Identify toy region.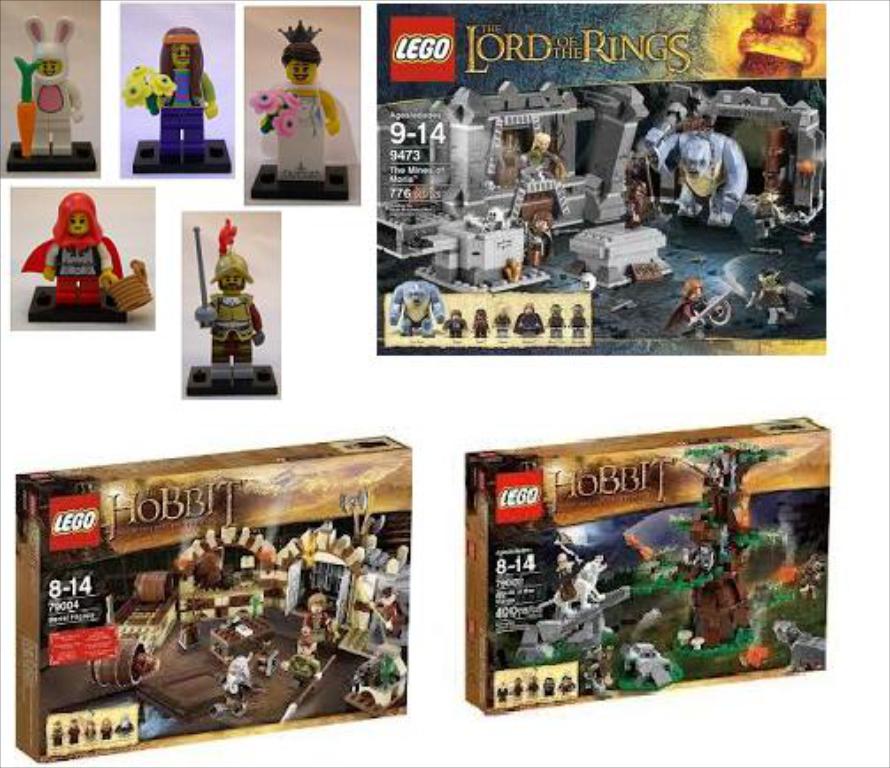
Region: crop(25, 14, 81, 157).
